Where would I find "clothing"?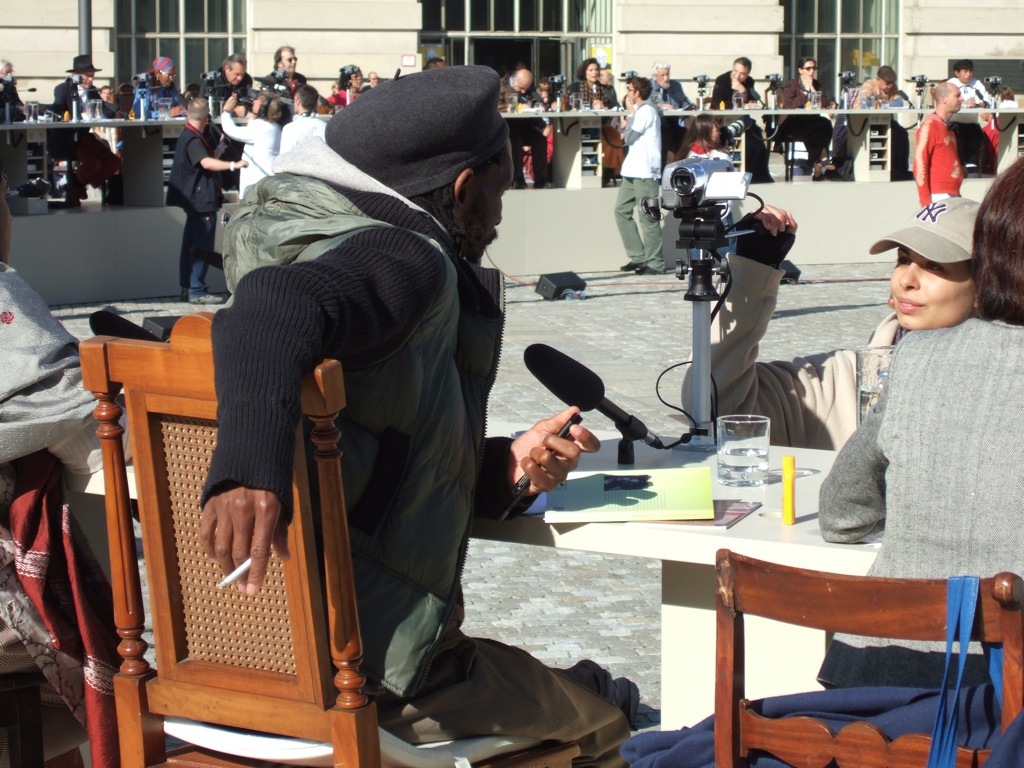
At l=262, t=70, r=314, b=98.
